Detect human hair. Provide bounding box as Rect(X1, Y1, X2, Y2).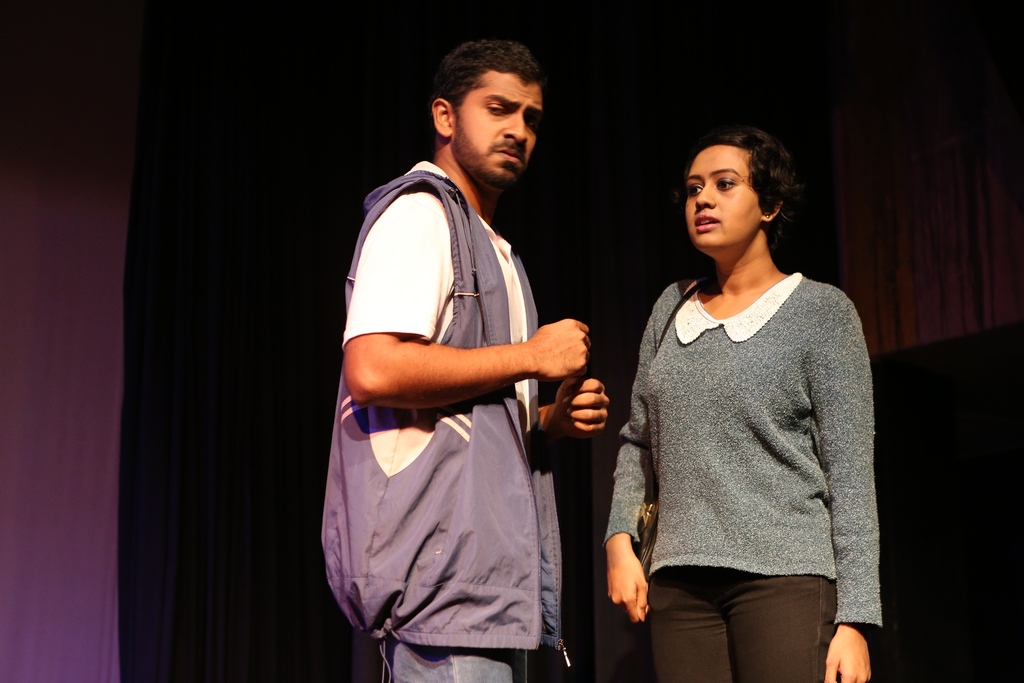
Rect(422, 42, 554, 176).
